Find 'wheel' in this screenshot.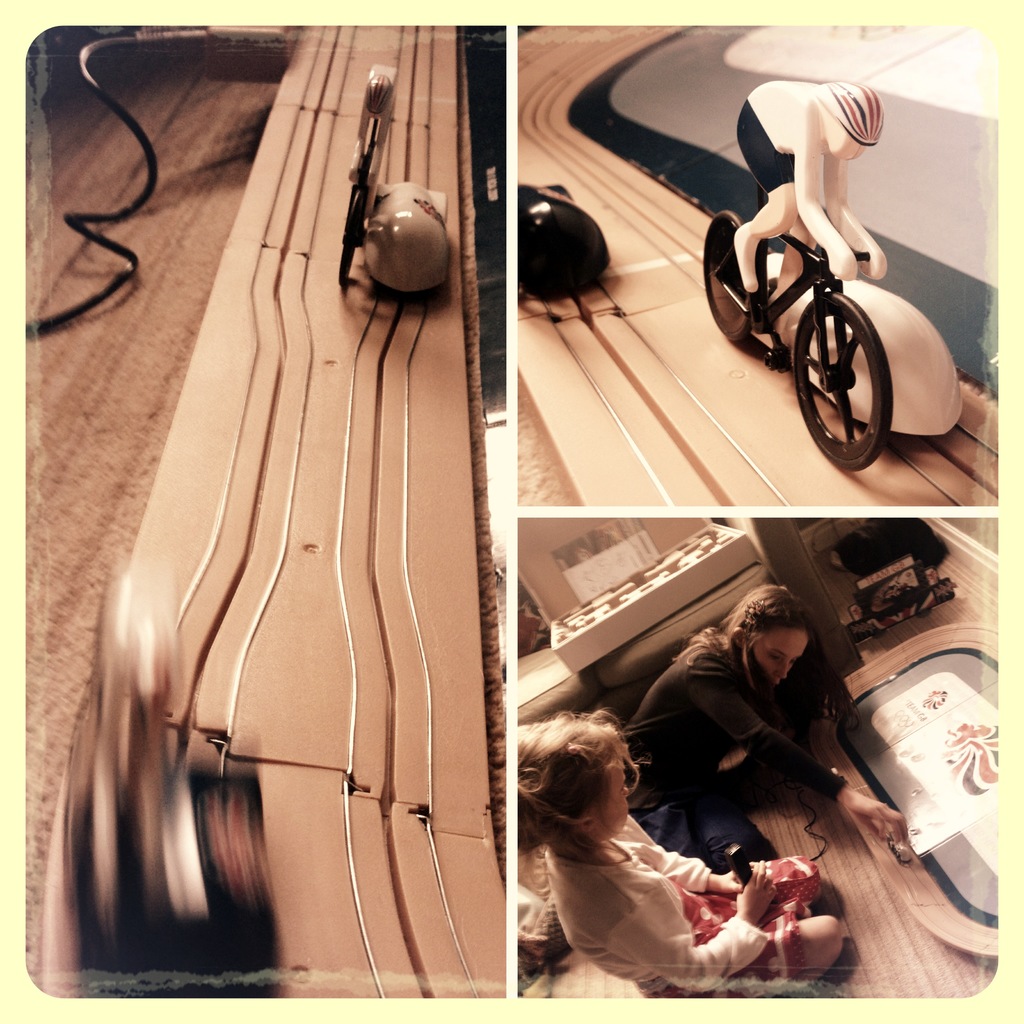
The bounding box for 'wheel' is (785, 293, 897, 483).
